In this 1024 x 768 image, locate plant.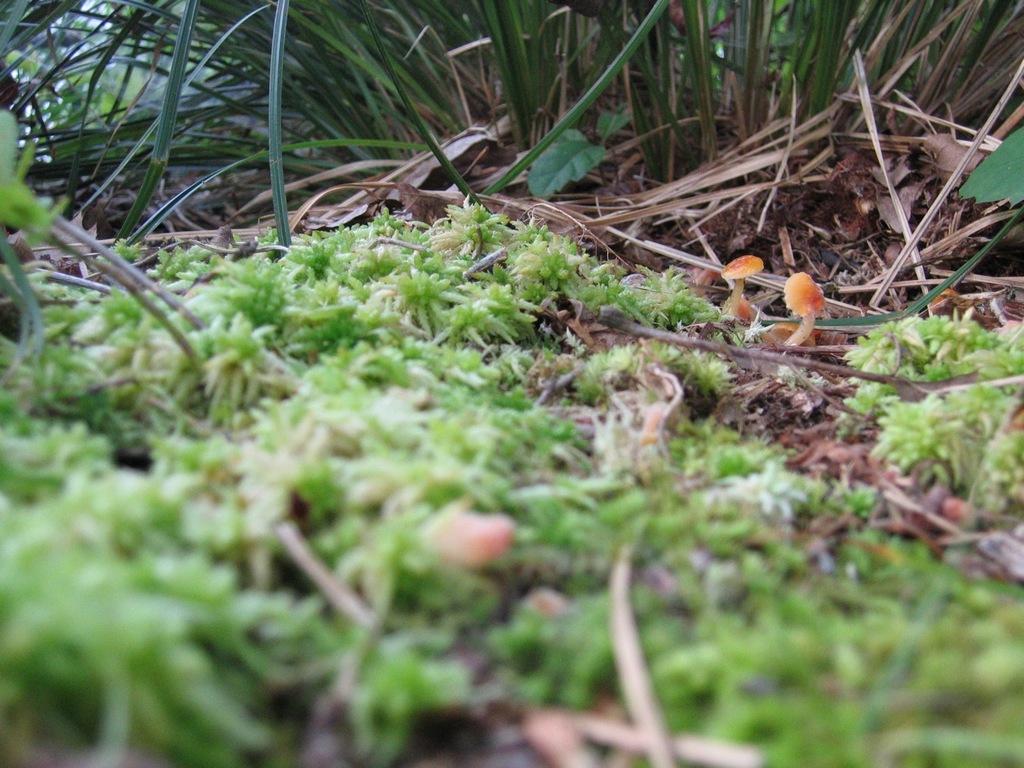
Bounding box: [722, 253, 759, 318].
